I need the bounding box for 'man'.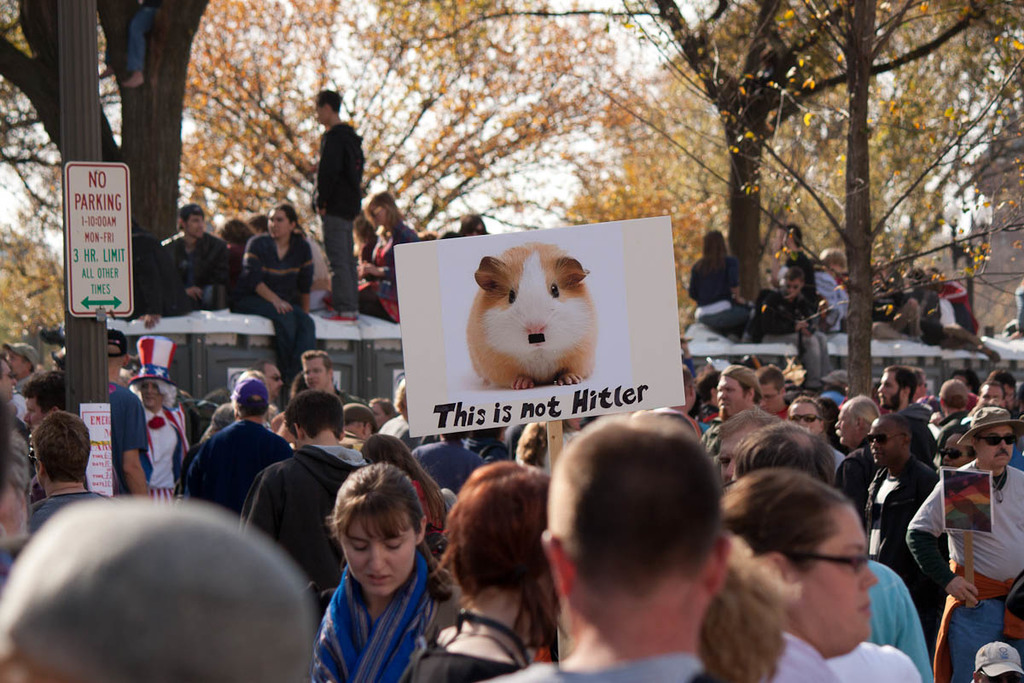
Here it is: {"x1": 238, "y1": 388, "x2": 368, "y2": 635}.
